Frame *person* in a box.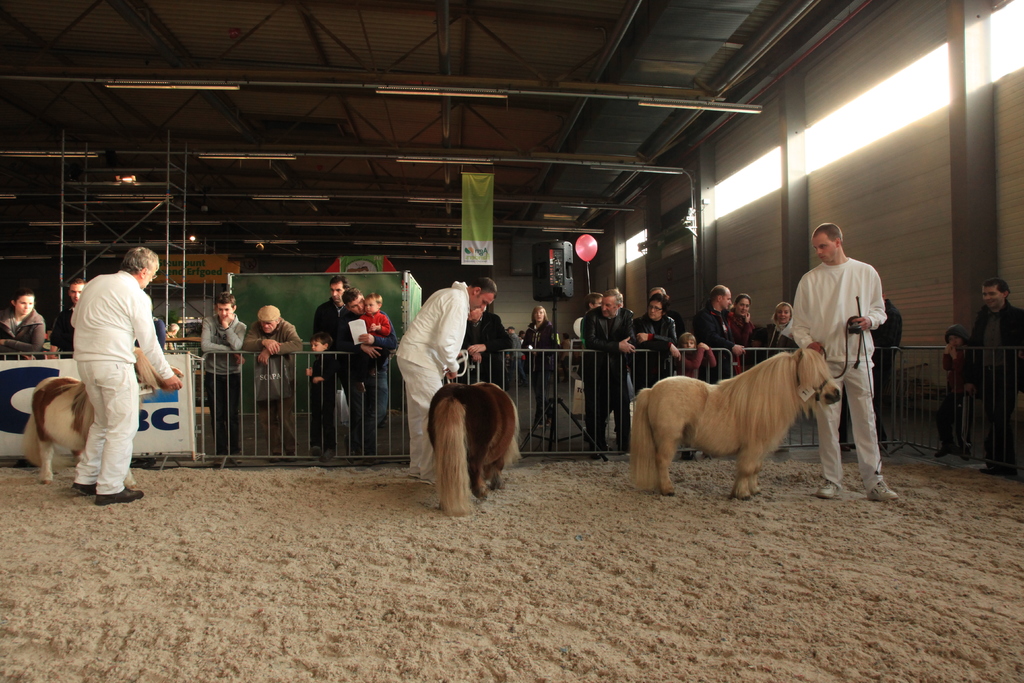
{"x1": 337, "y1": 288, "x2": 396, "y2": 454}.
